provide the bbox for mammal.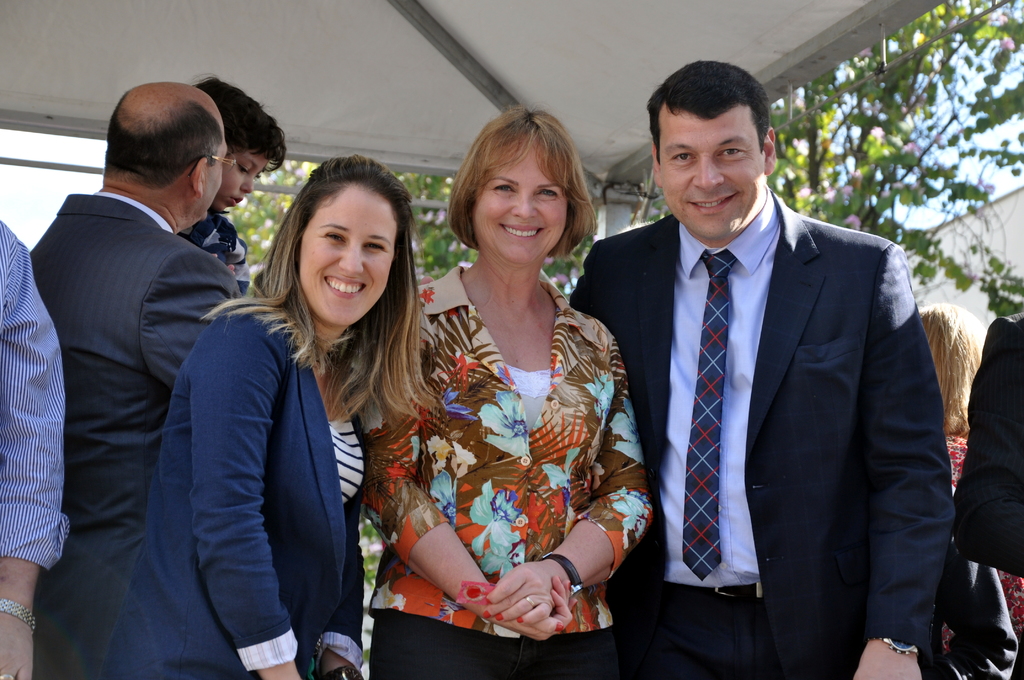
locate(955, 308, 1022, 576).
